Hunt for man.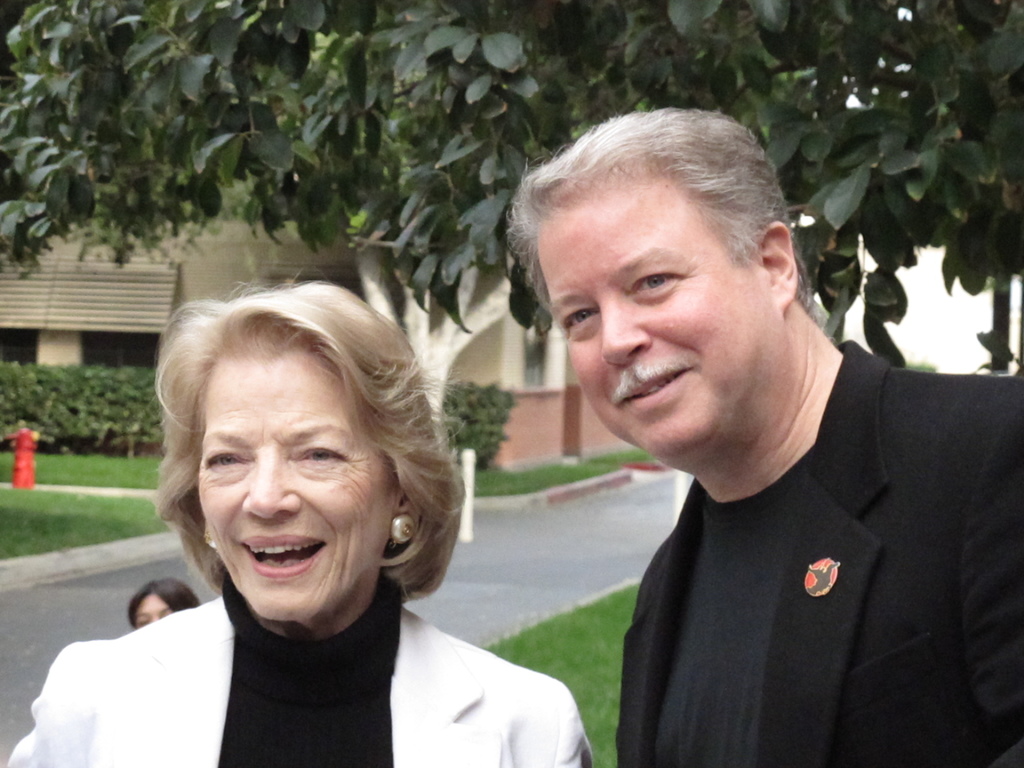
Hunted down at [502,108,1023,767].
